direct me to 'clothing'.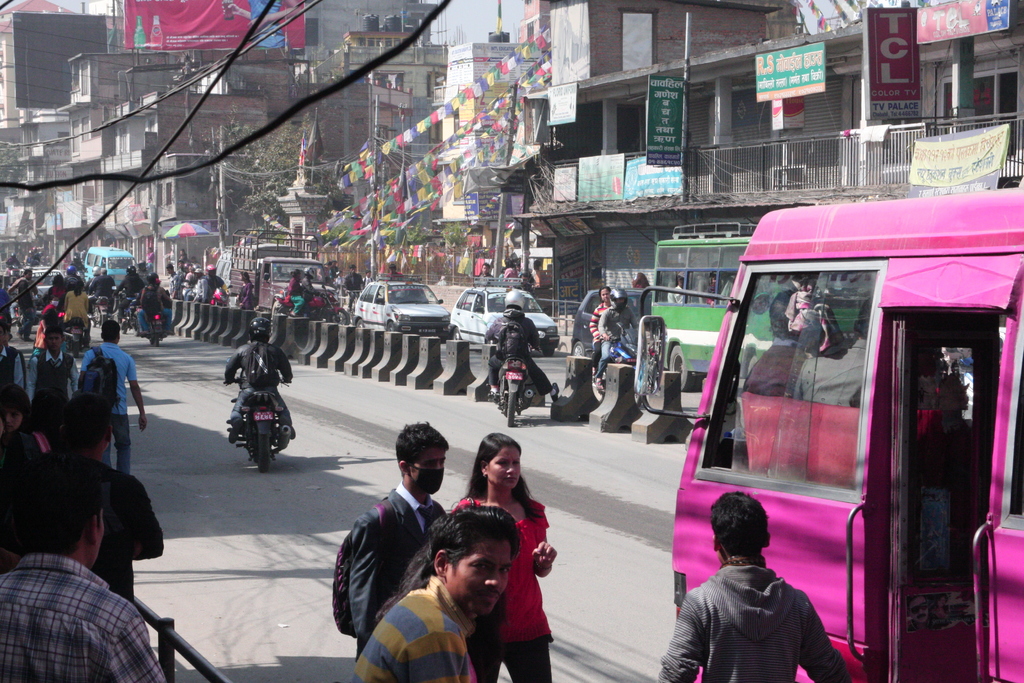
Direction: bbox(81, 458, 166, 607).
